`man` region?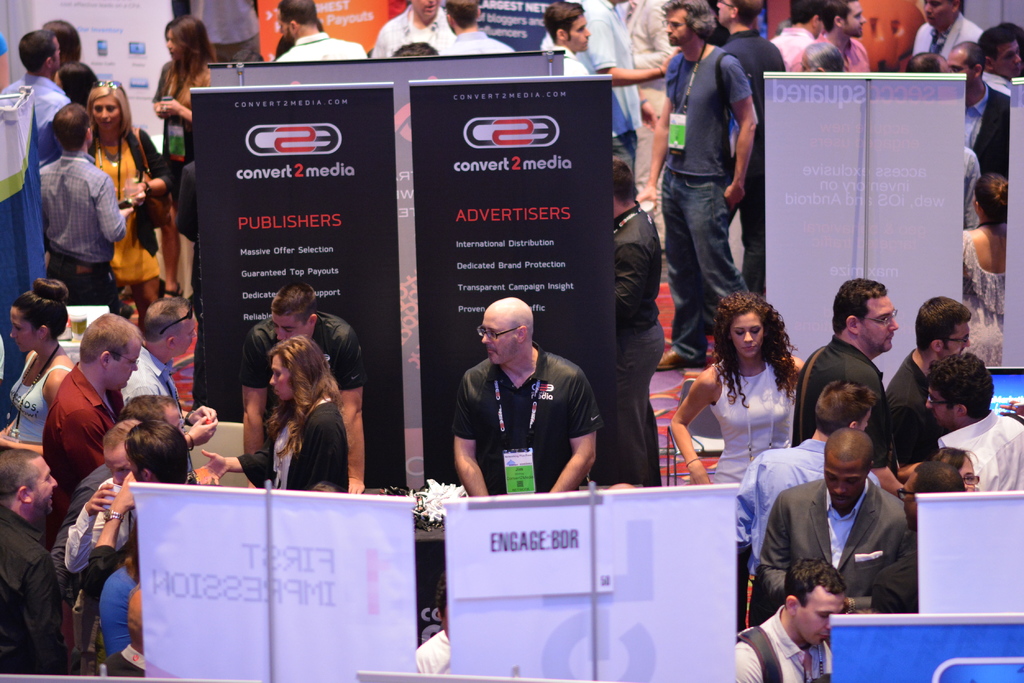
x1=370, y1=0, x2=454, y2=58
